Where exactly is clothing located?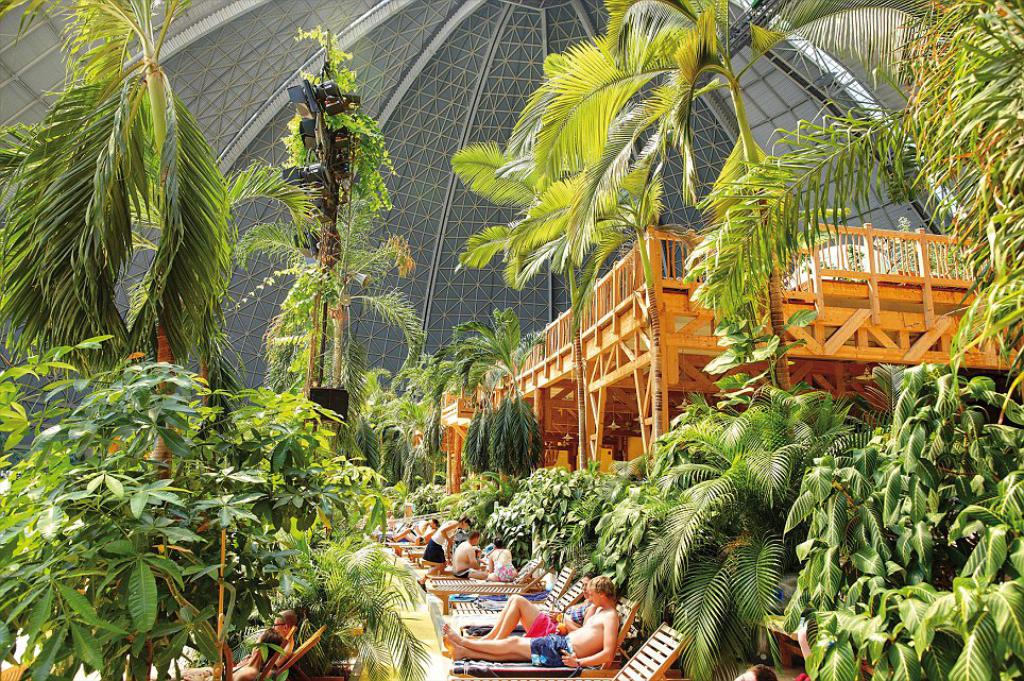
Its bounding box is 525/611/560/637.
